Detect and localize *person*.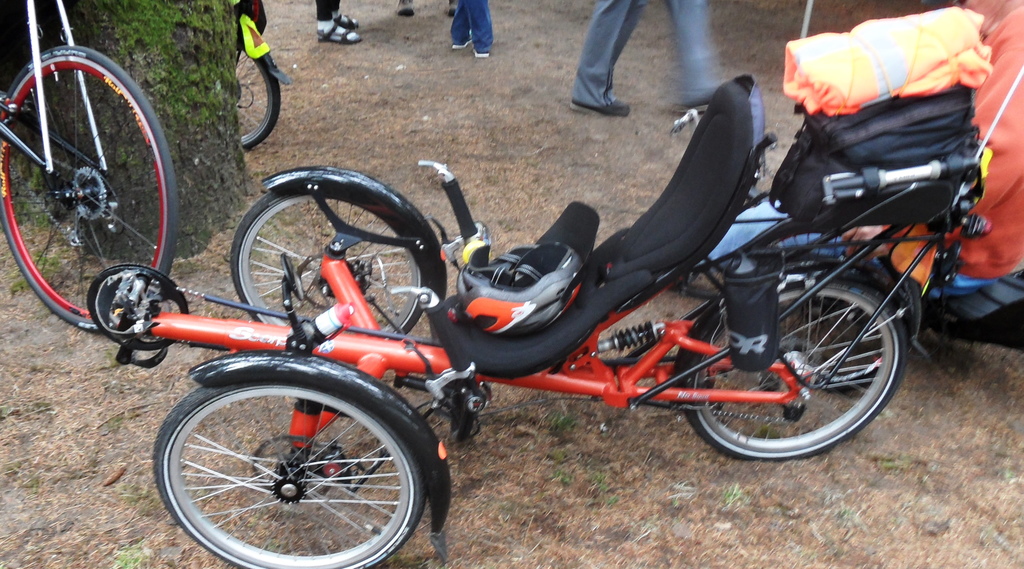
Localized at BBox(397, 0, 465, 18).
